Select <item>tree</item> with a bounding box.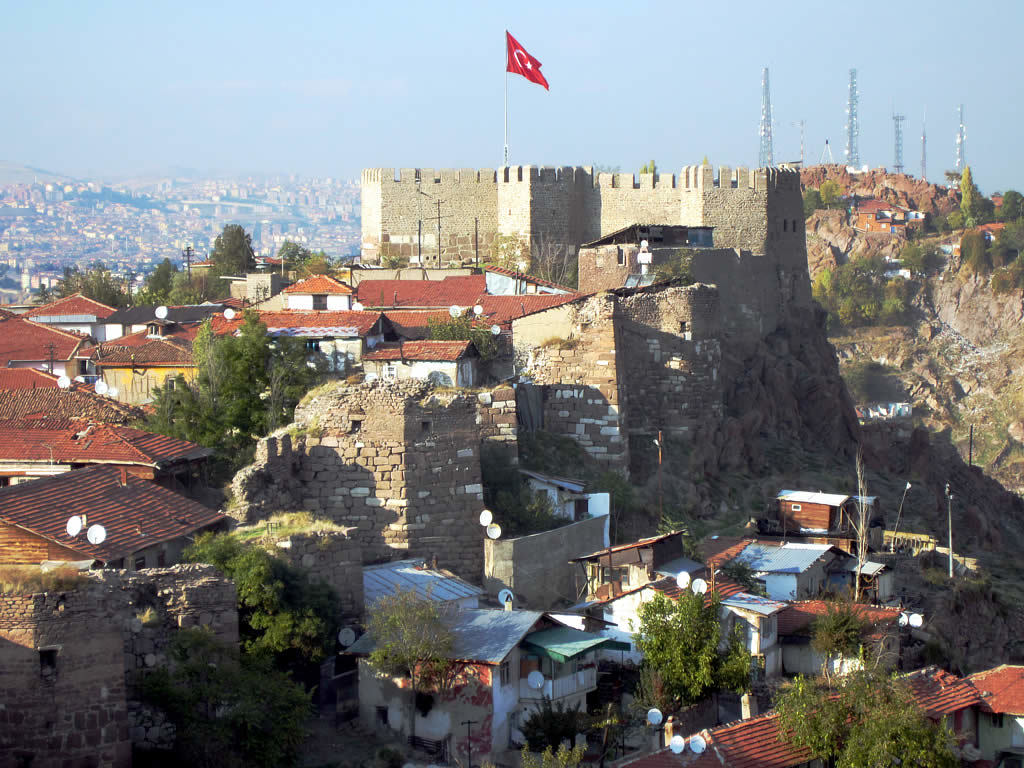
bbox=[625, 152, 663, 186].
